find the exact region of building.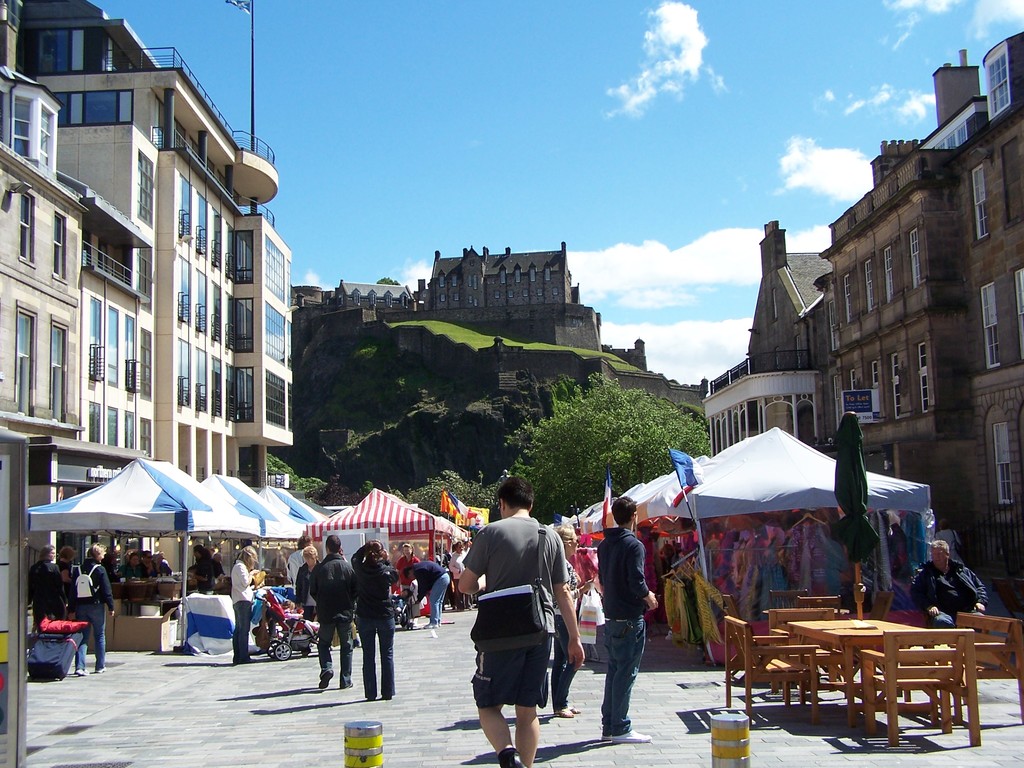
Exact region: (322,278,416,316).
